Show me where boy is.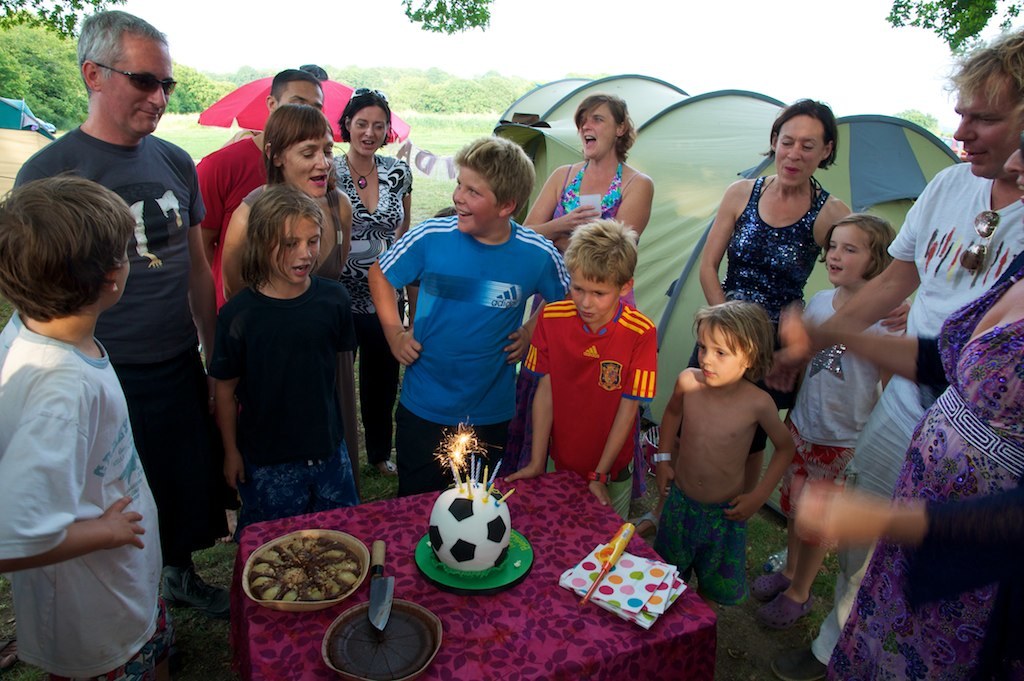
boy is at <region>365, 139, 570, 496</region>.
